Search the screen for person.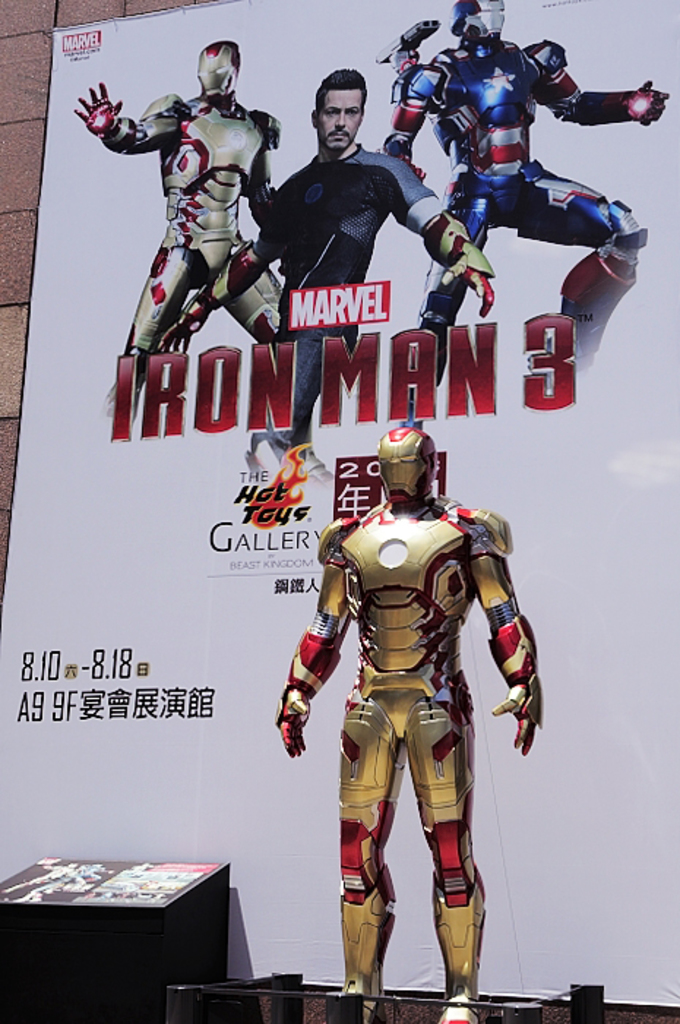
Found at (x1=67, y1=35, x2=284, y2=421).
